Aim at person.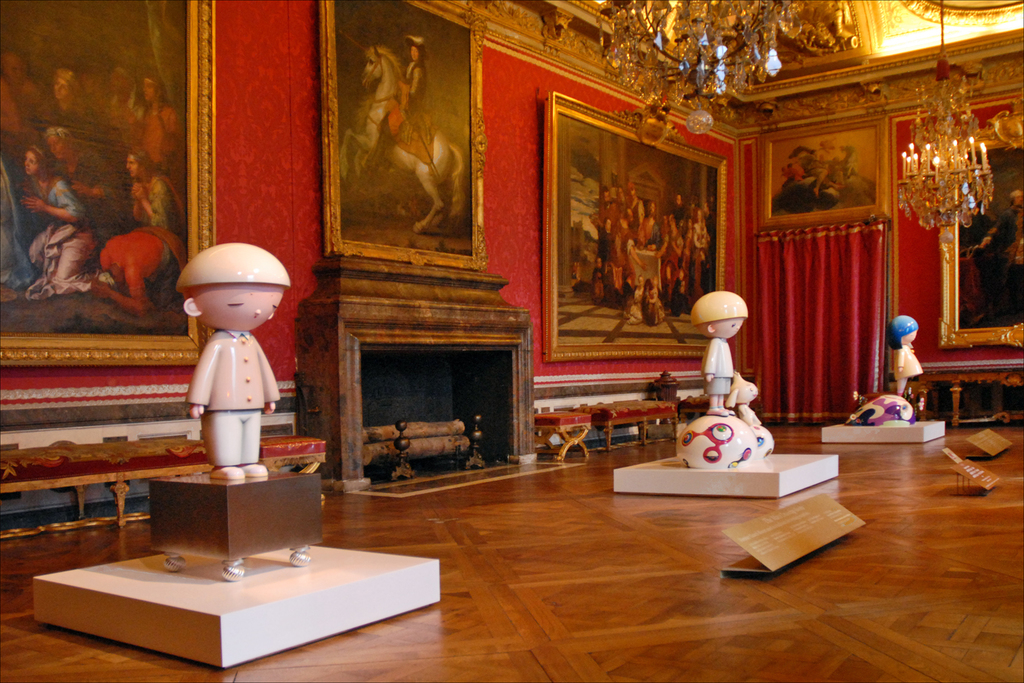
Aimed at (123,76,184,182).
